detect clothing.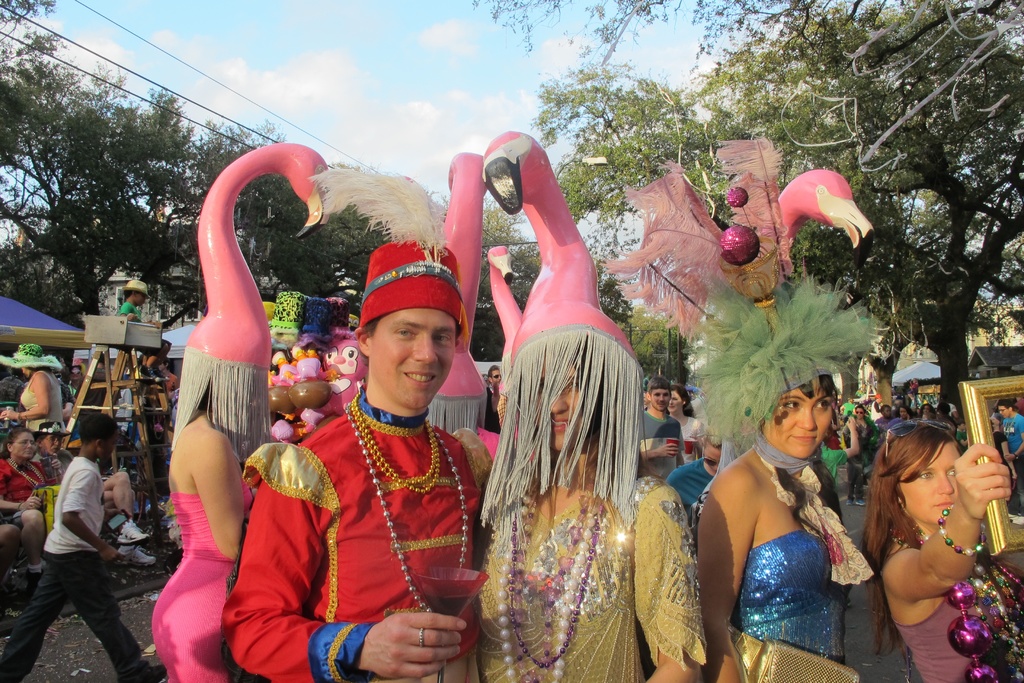
Detected at box(669, 466, 712, 509).
